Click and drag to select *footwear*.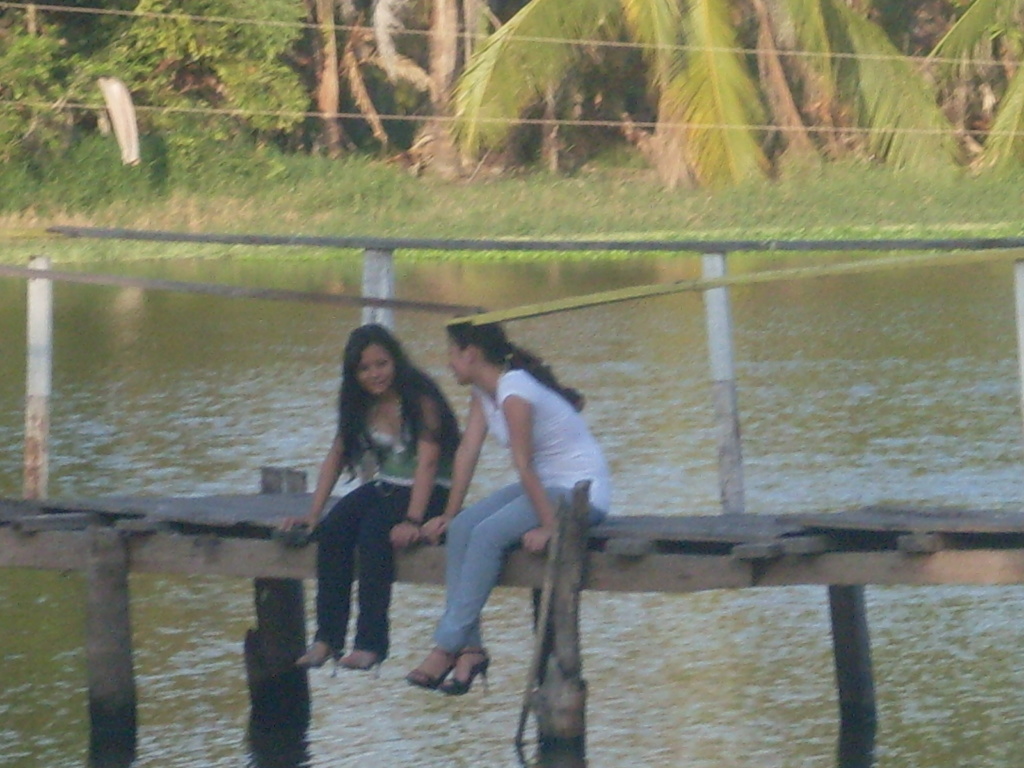
Selection: select_region(297, 637, 338, 669).
